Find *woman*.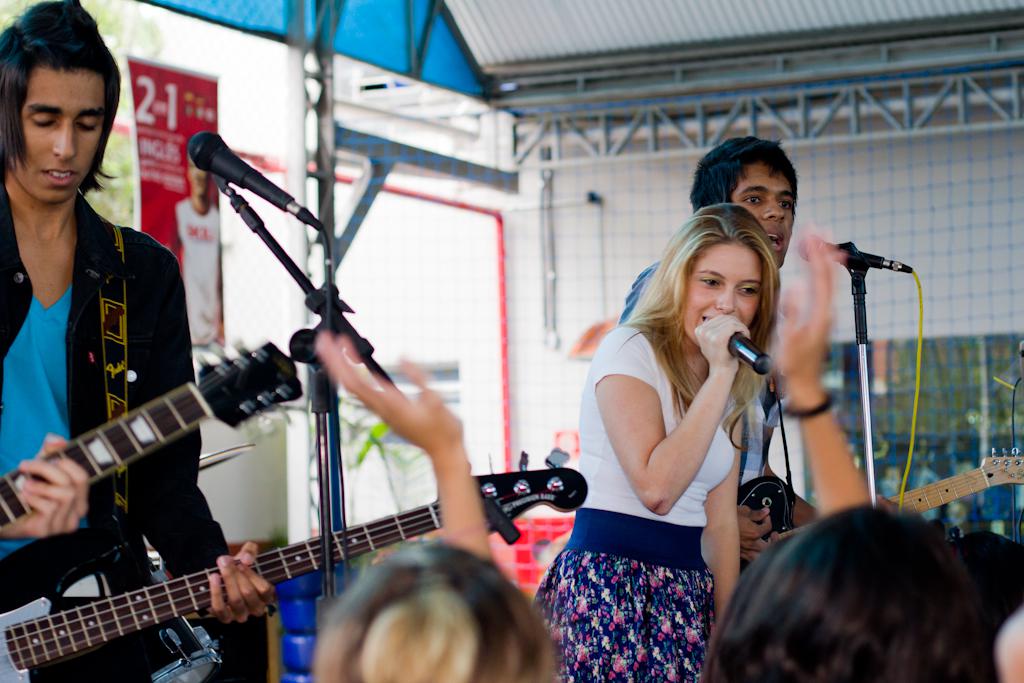
locate(308, 330, 565, 682).
